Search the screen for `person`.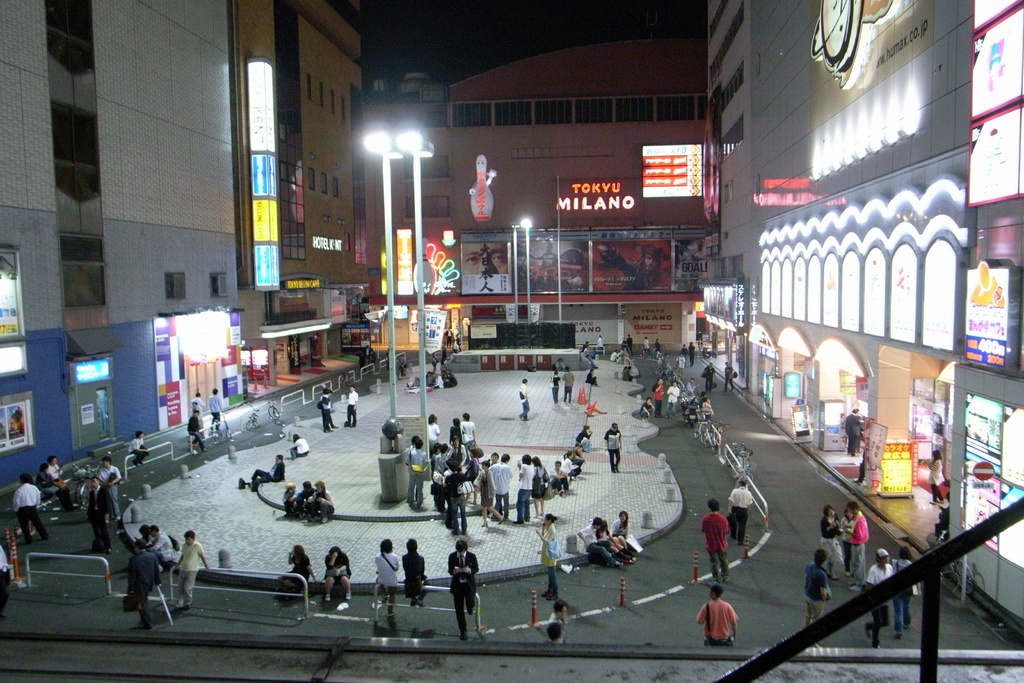
Found at <bbox>292, 479, 316, 516</bbox>.
